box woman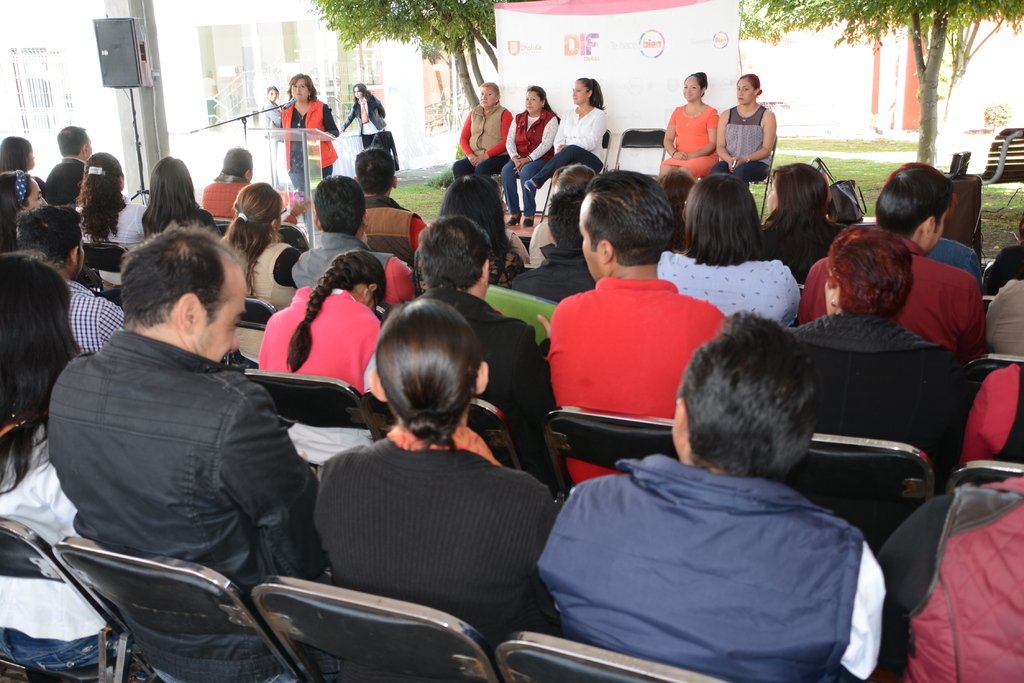
l=655, t=173, r=796, b=328
